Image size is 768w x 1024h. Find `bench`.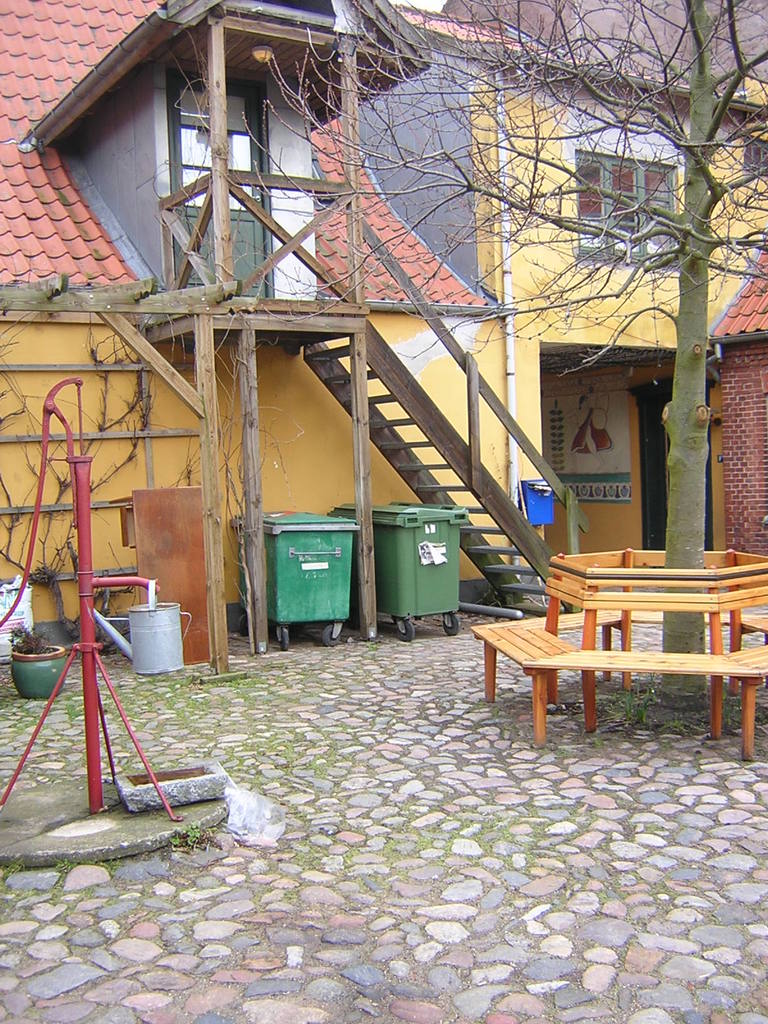
select_region(471, 547, 767, 742).
